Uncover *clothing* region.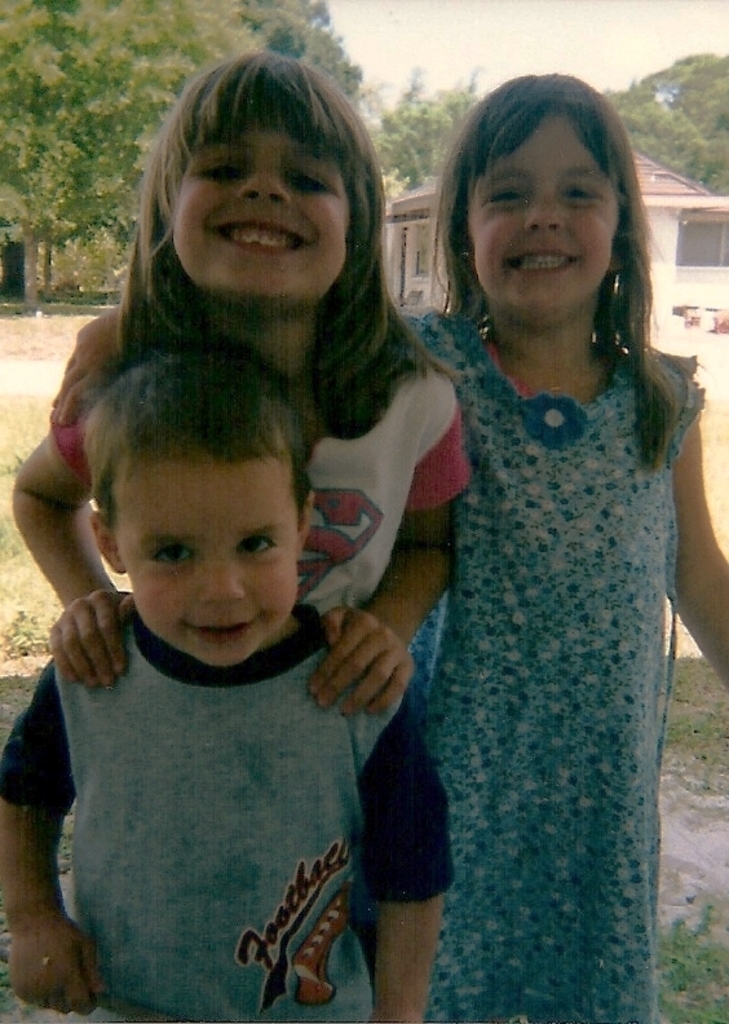
Uncovered: 48 328 473 614.
